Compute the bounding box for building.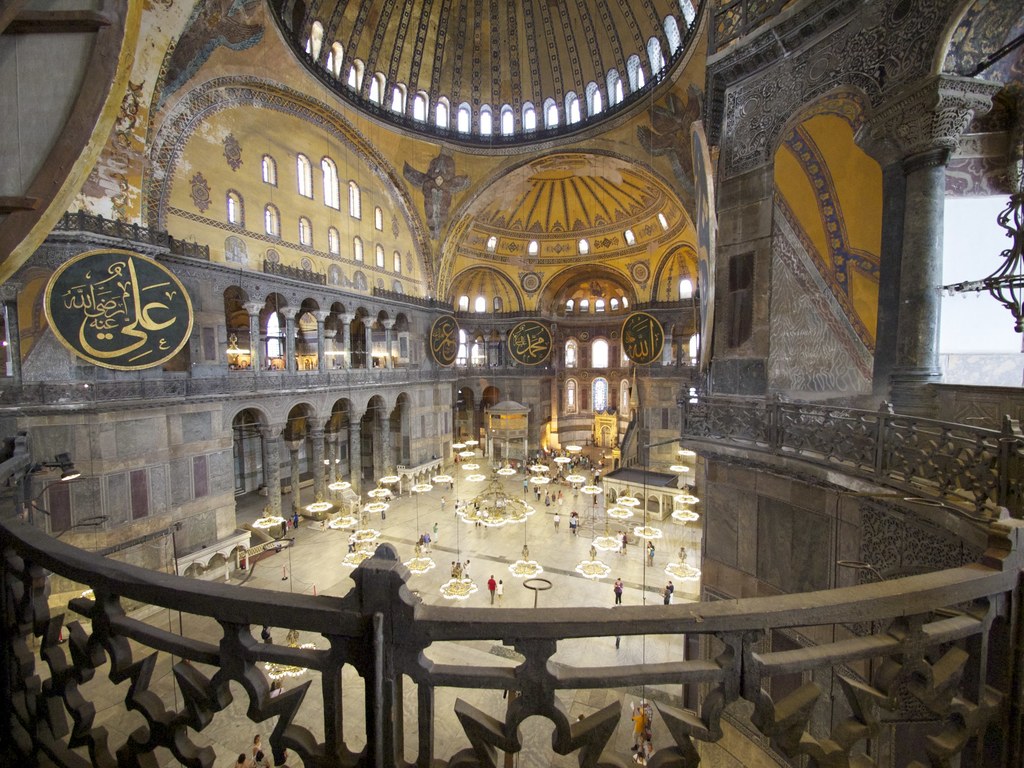
box(1, 1, 1023, 767).
